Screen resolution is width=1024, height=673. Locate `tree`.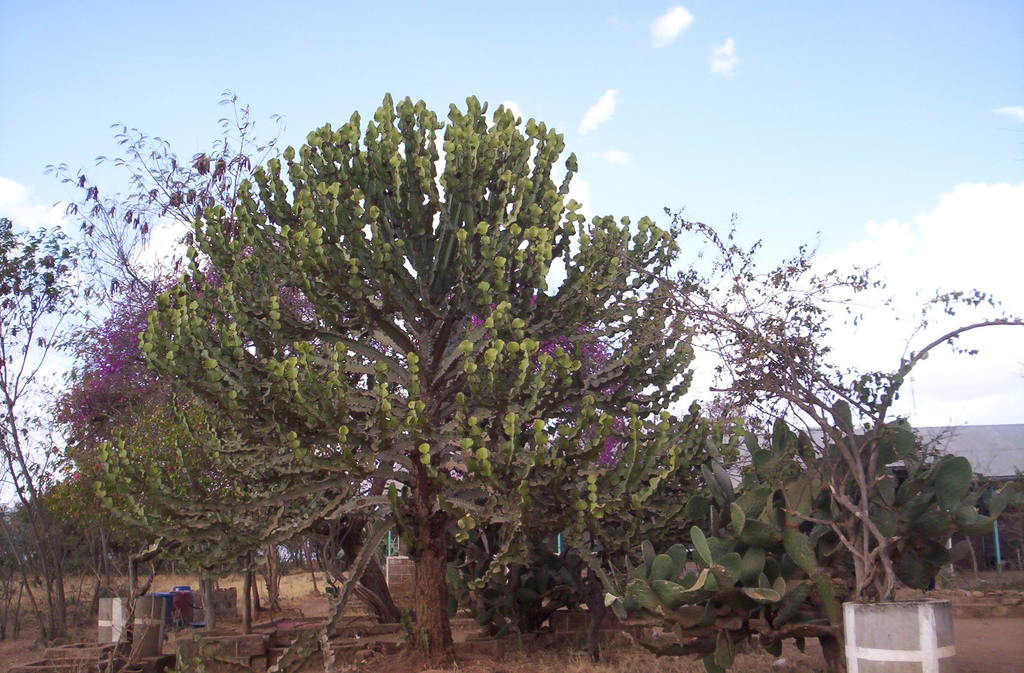
602:392:999:672.
